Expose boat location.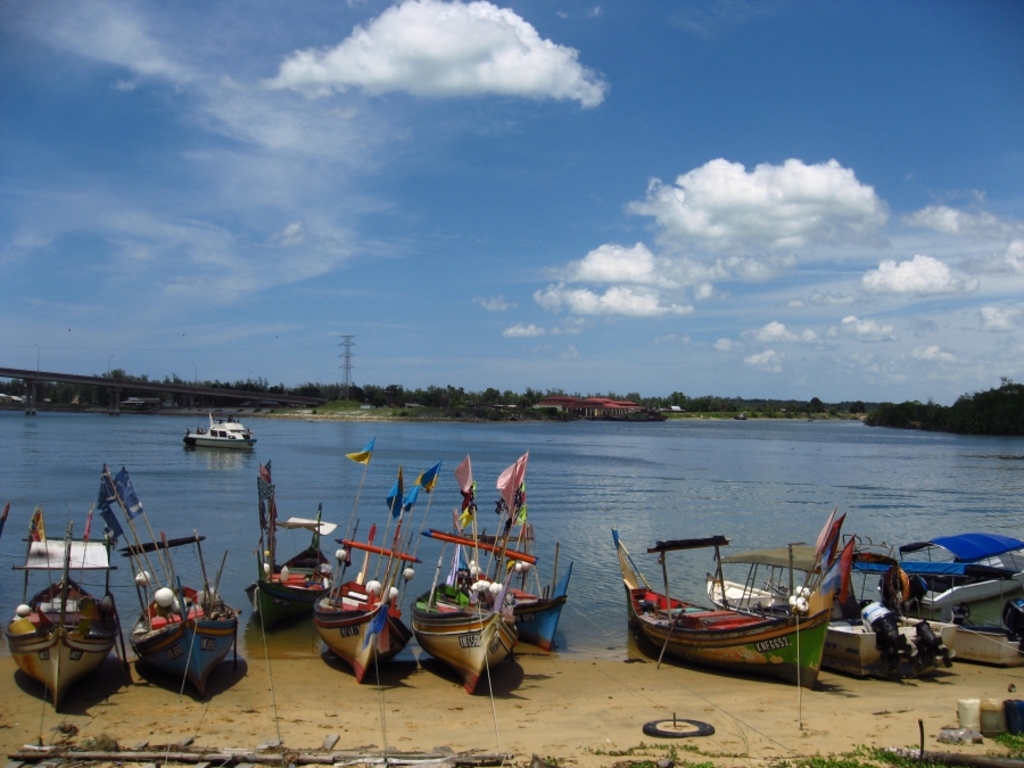
Exposed at BBox(875, 536, 1023, 667).
